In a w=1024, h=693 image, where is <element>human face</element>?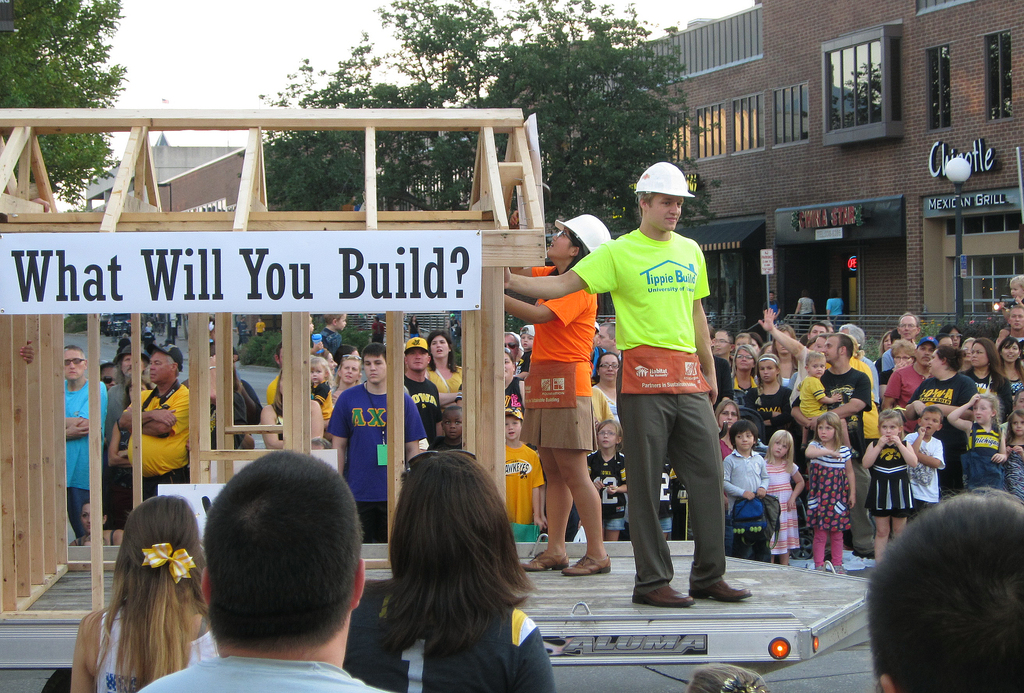
crop(824, 338, 840, 362).
